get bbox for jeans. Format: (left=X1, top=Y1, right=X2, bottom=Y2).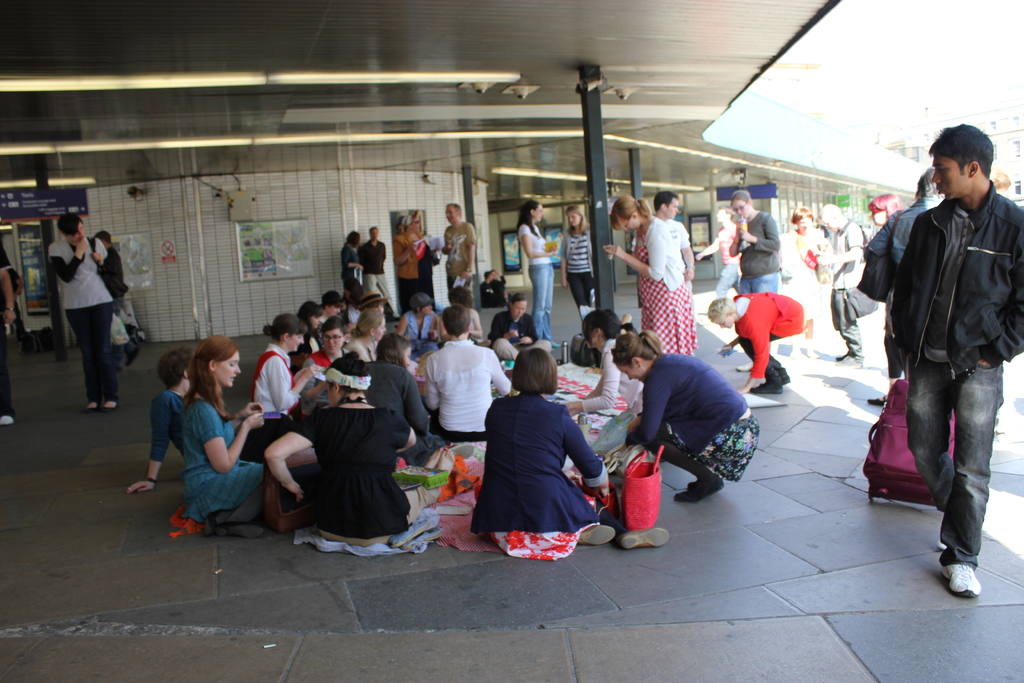
(left=733, top=263, right=788, bottom=348).
